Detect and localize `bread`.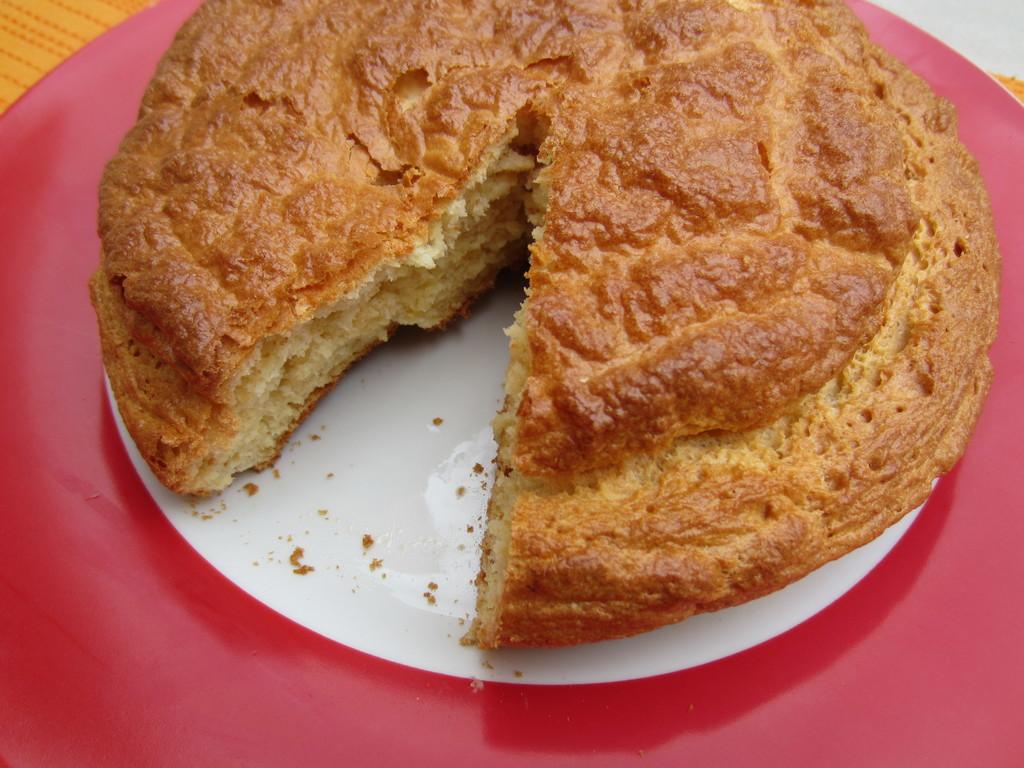
Localized at region(88, 0, 1000, 648).
